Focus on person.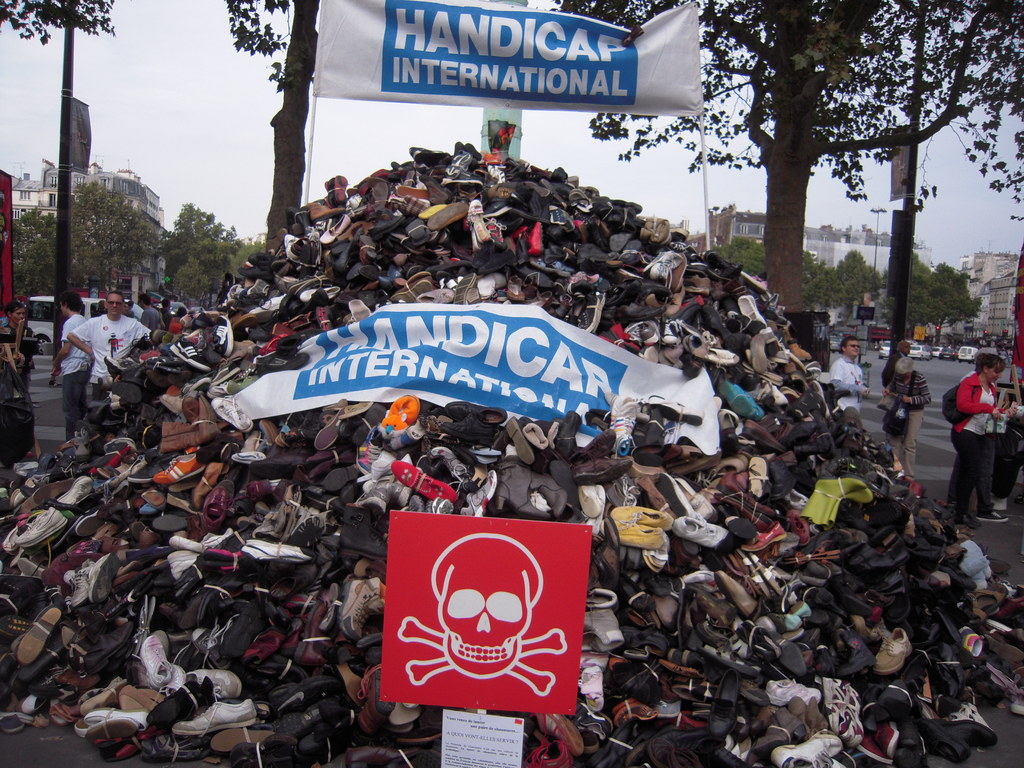
Focused at [x1=876, y1=340, x2=928, y2=477].
